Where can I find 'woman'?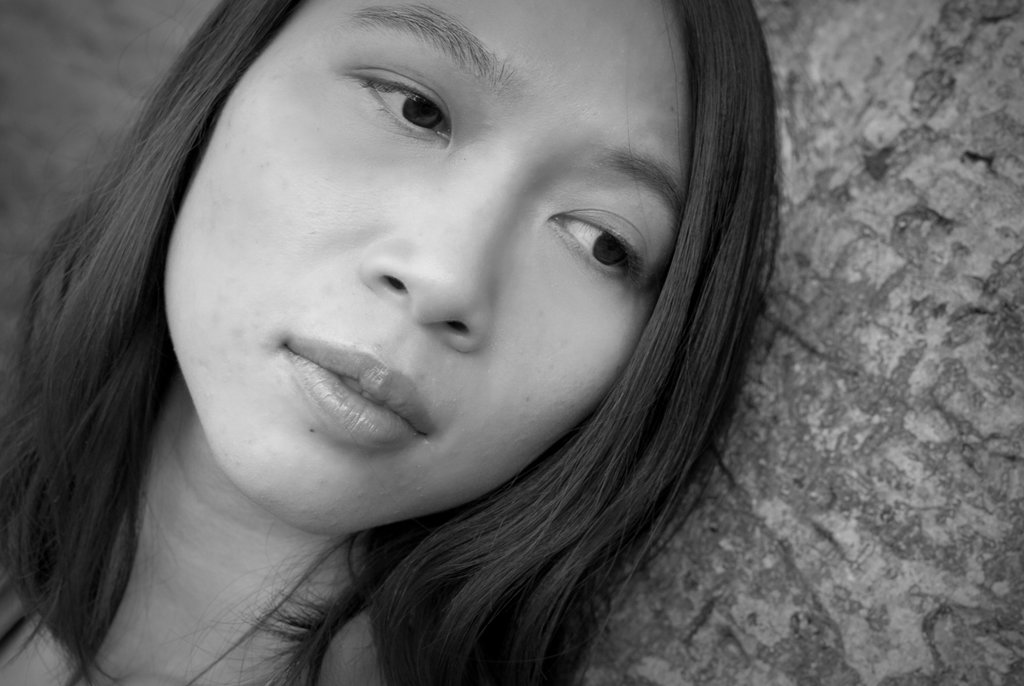
You can find it at [x1=6, y1=0, x2=851, y2=685].
